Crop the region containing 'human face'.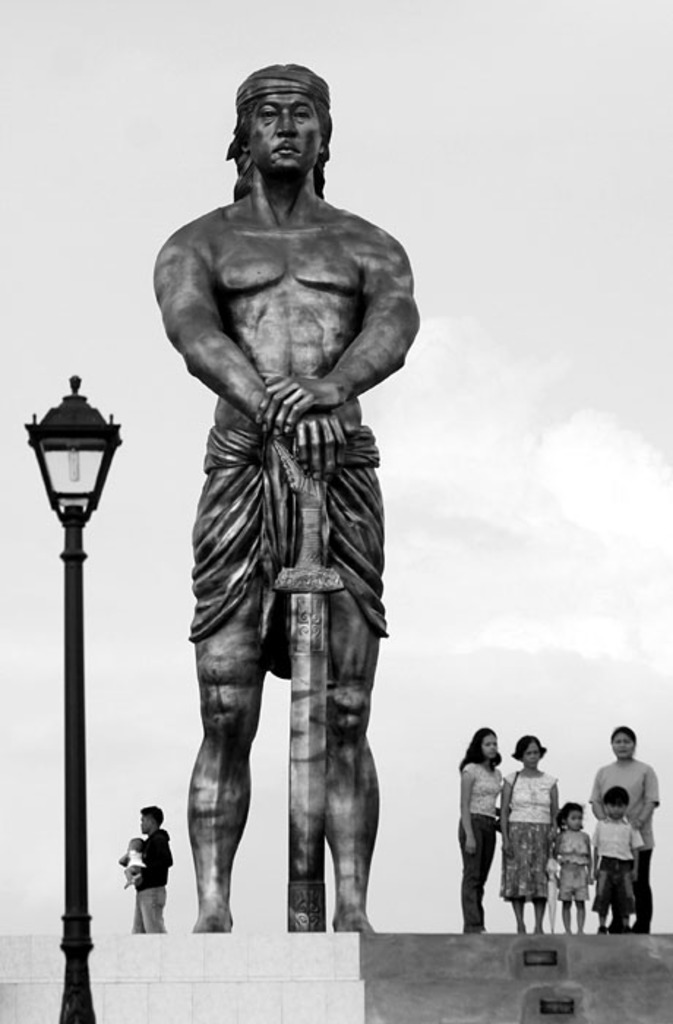
Crop region: <bbox>613, 733, 632, 759</bbox>.
